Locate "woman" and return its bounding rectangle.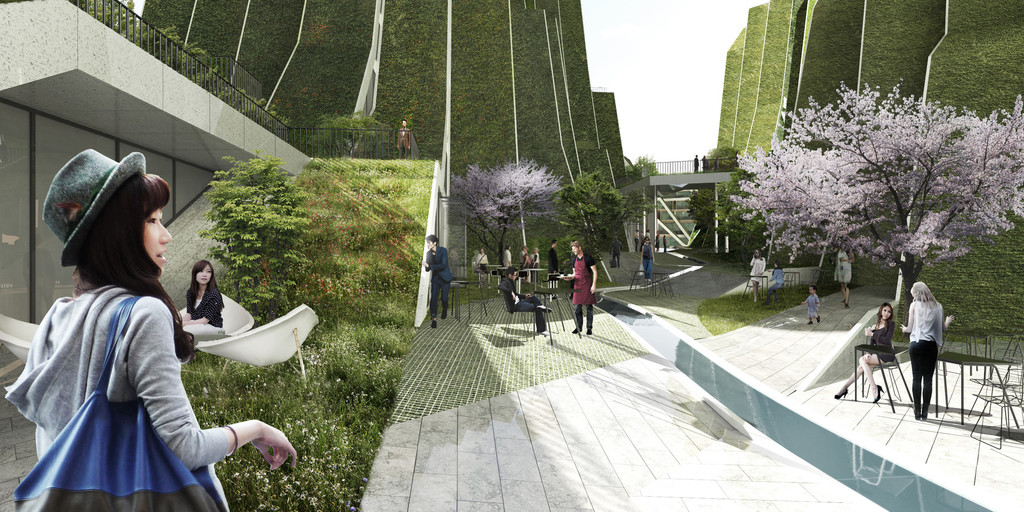
bbox(833, 303, 895, 399).
